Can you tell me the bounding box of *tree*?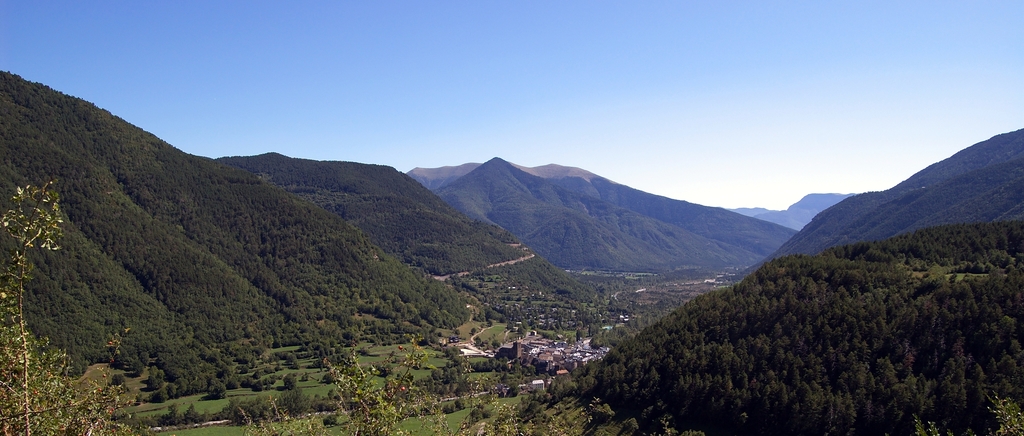
(111,374,125,386).
